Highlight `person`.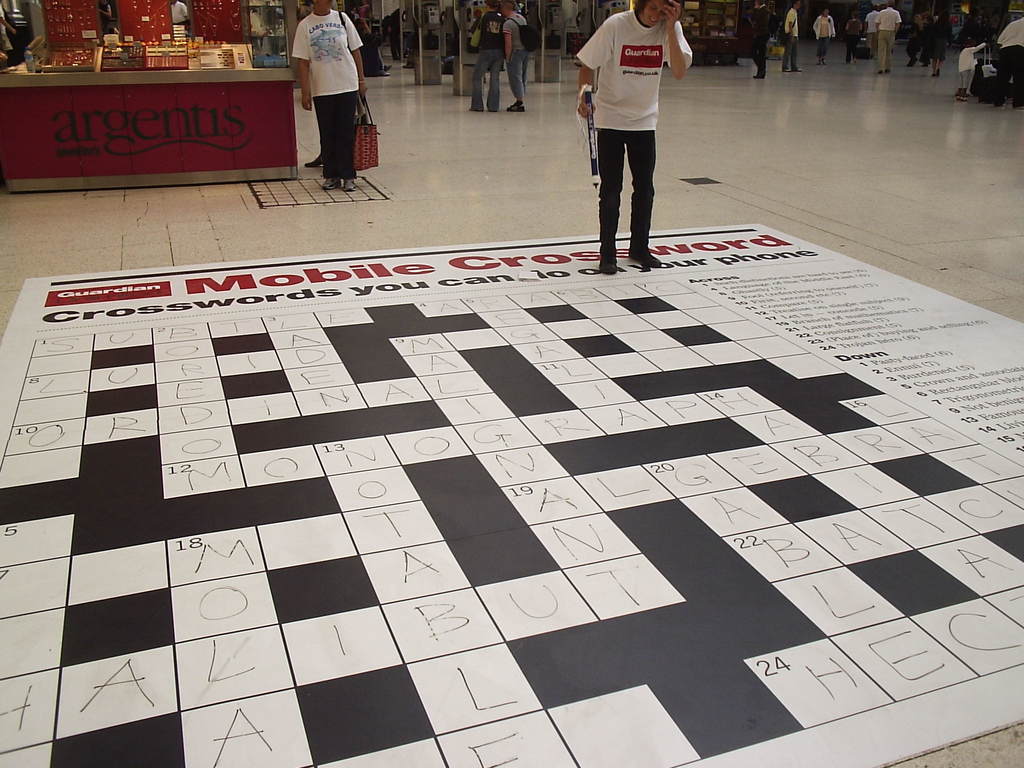
Highlighted region: Rect(924, 4, 954, 73).
